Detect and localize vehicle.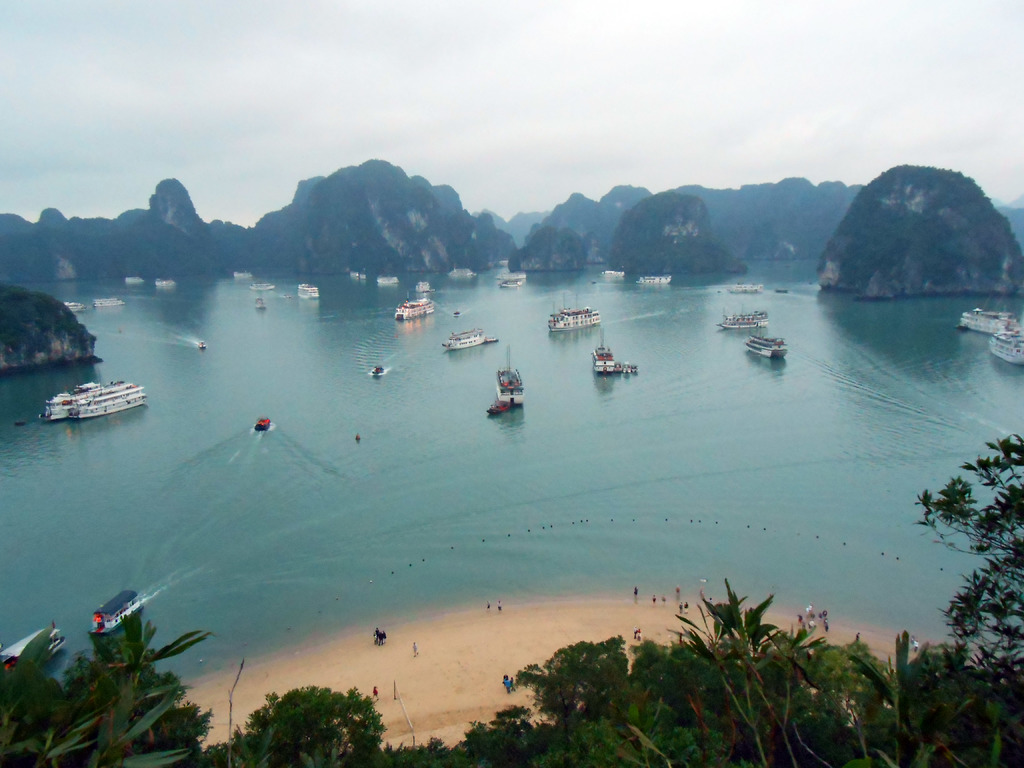
Localized at bbox(716, 305, 770, 330).
